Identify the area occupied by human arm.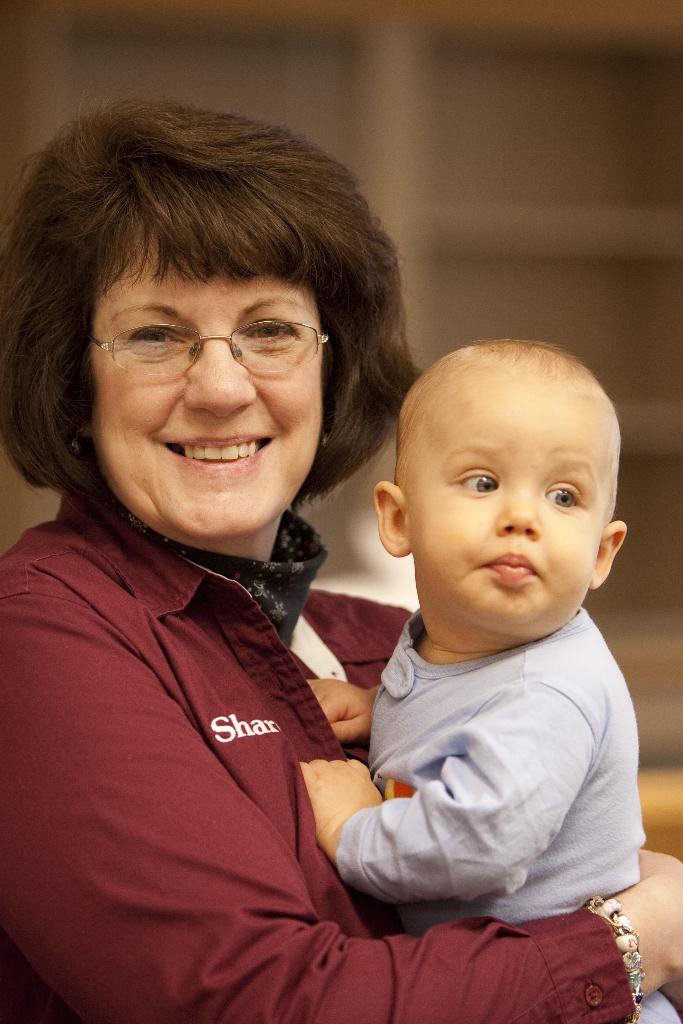
Area: BBox(295, 707, 569, 893).
